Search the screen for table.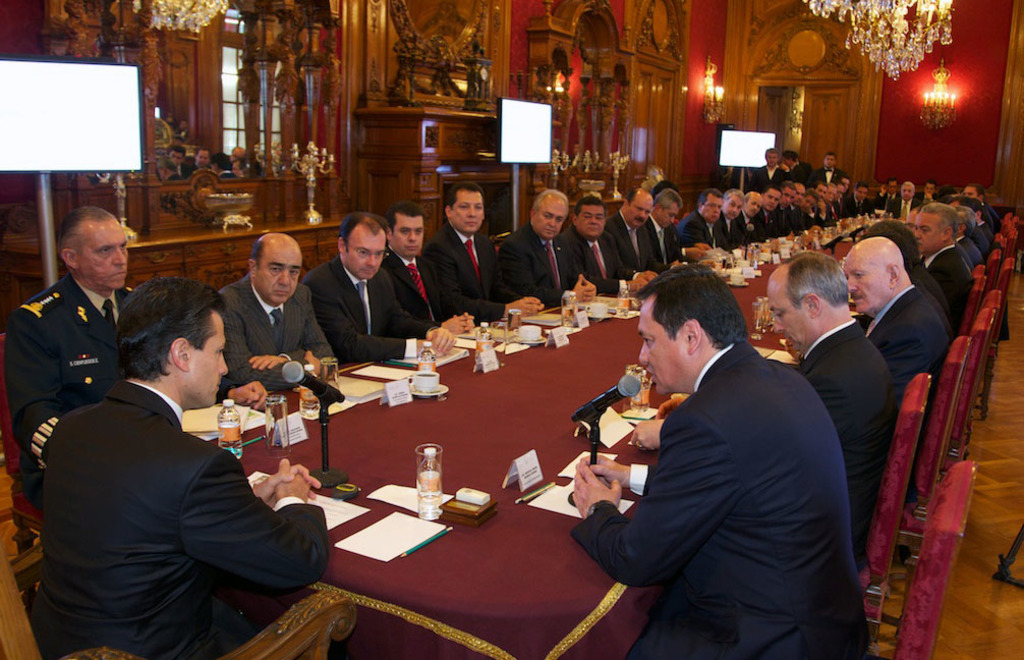
Found at {"left": 183, "top": 214, "right": 922, "bottom": 659}.
